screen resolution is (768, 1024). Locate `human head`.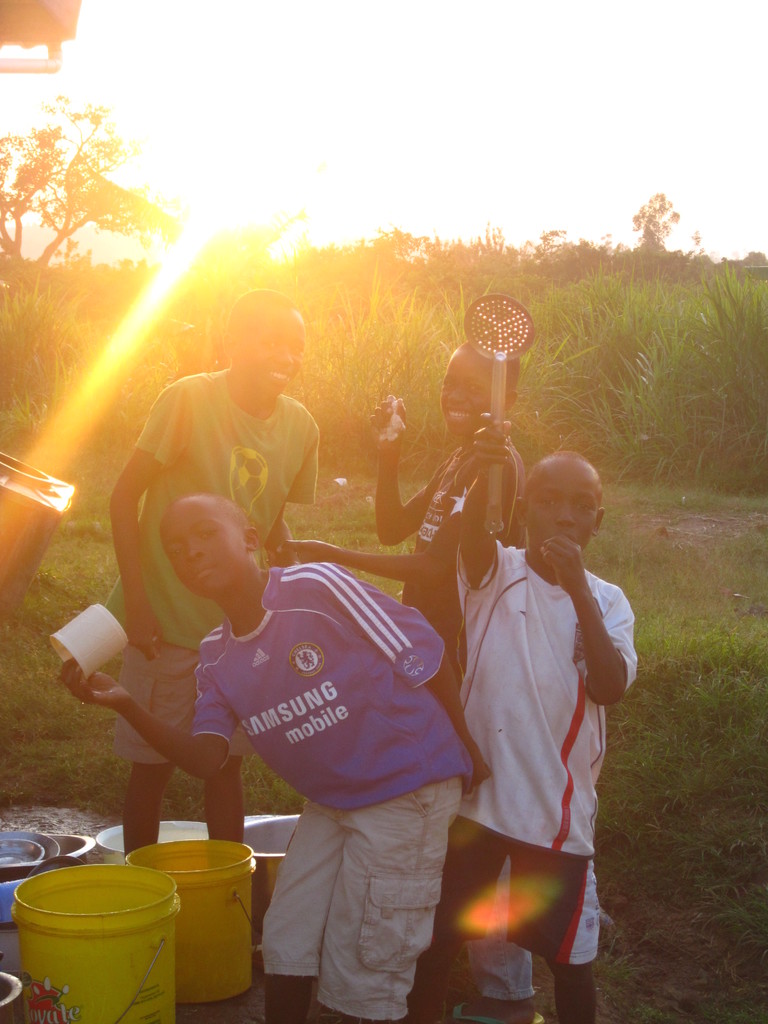
(435,340,517,440).
